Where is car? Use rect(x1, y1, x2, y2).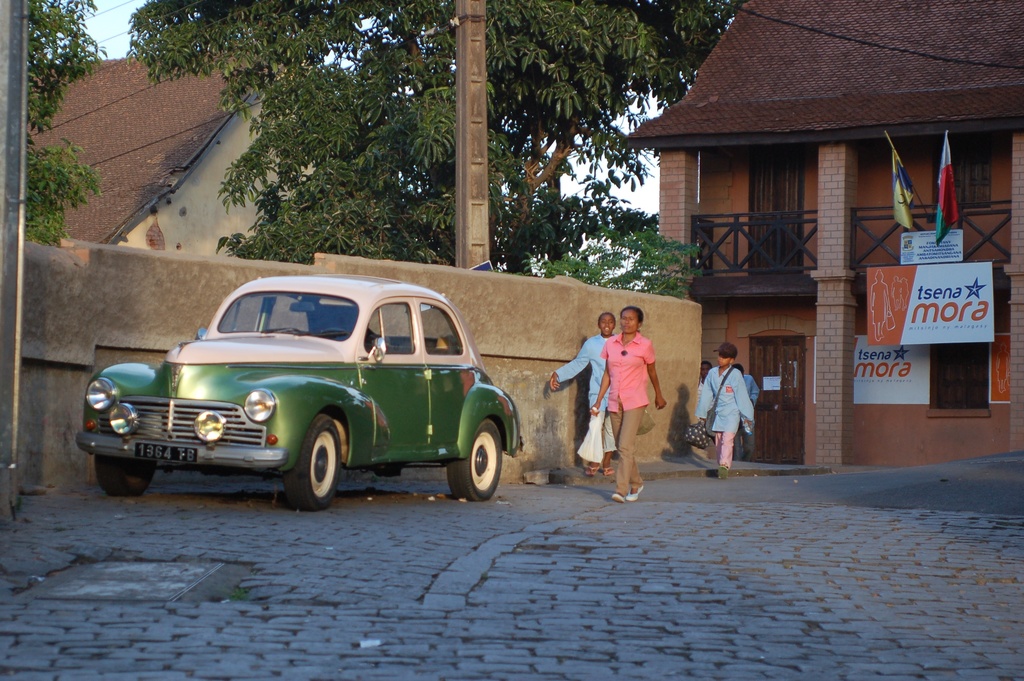
rect(75, 269, 519, 513).
